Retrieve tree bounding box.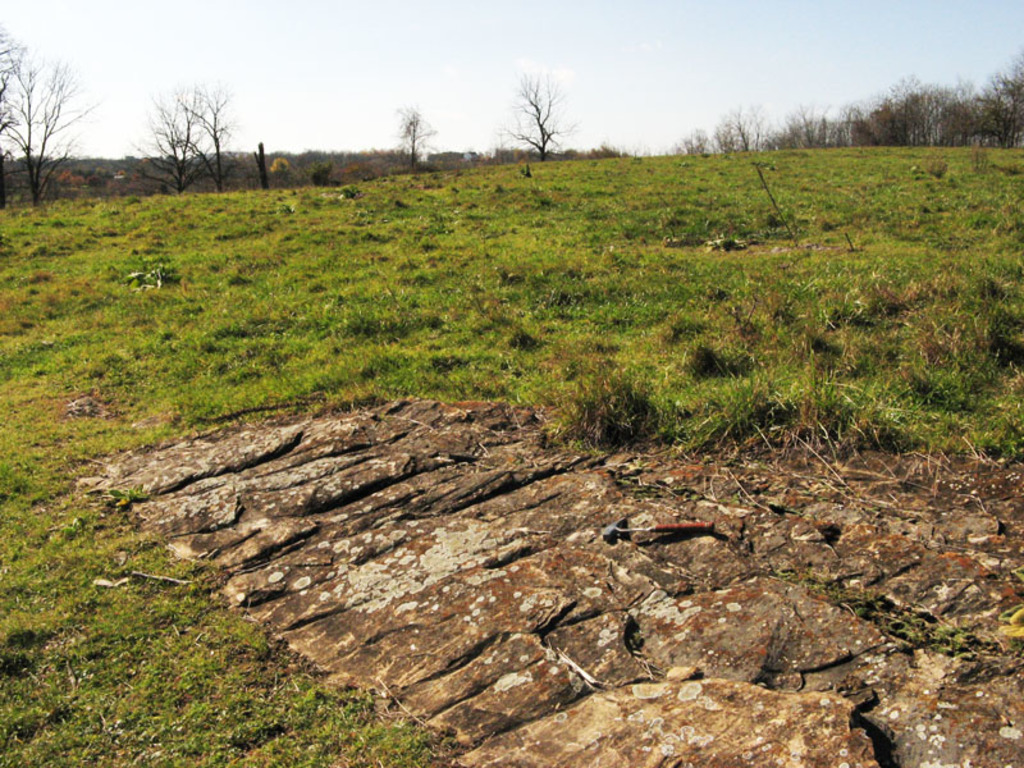
Bounding box: crop(389, 97, 433, 170).
